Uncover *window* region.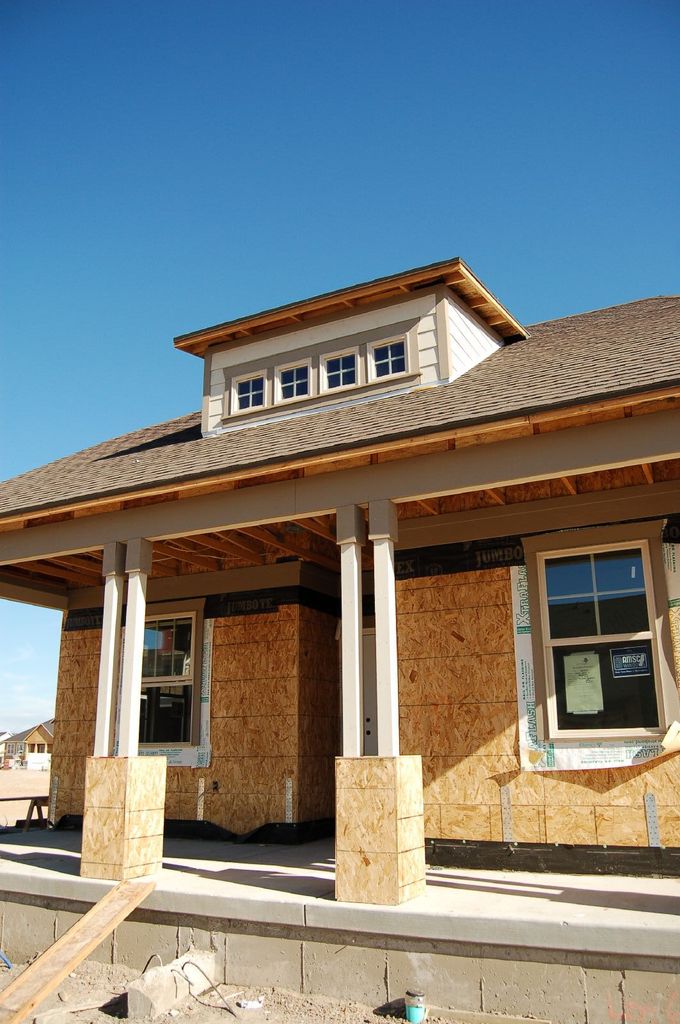
Uncovered: BBox(140, 600, 207, 756).
